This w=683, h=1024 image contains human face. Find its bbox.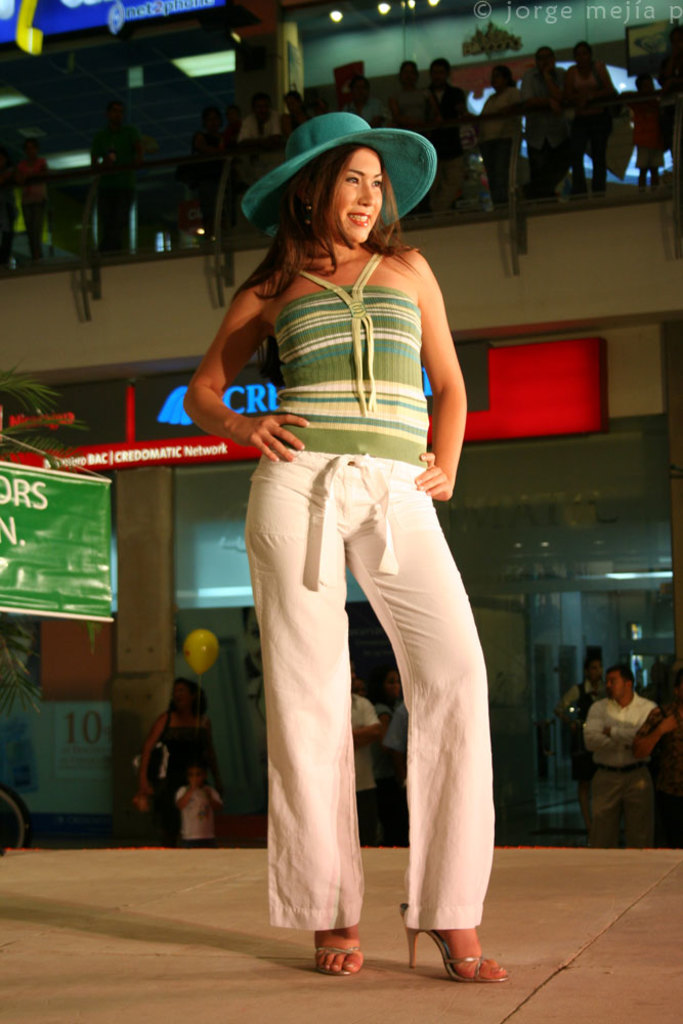
pyautogui.locateOnScreen(602, 668, 632, 703).
